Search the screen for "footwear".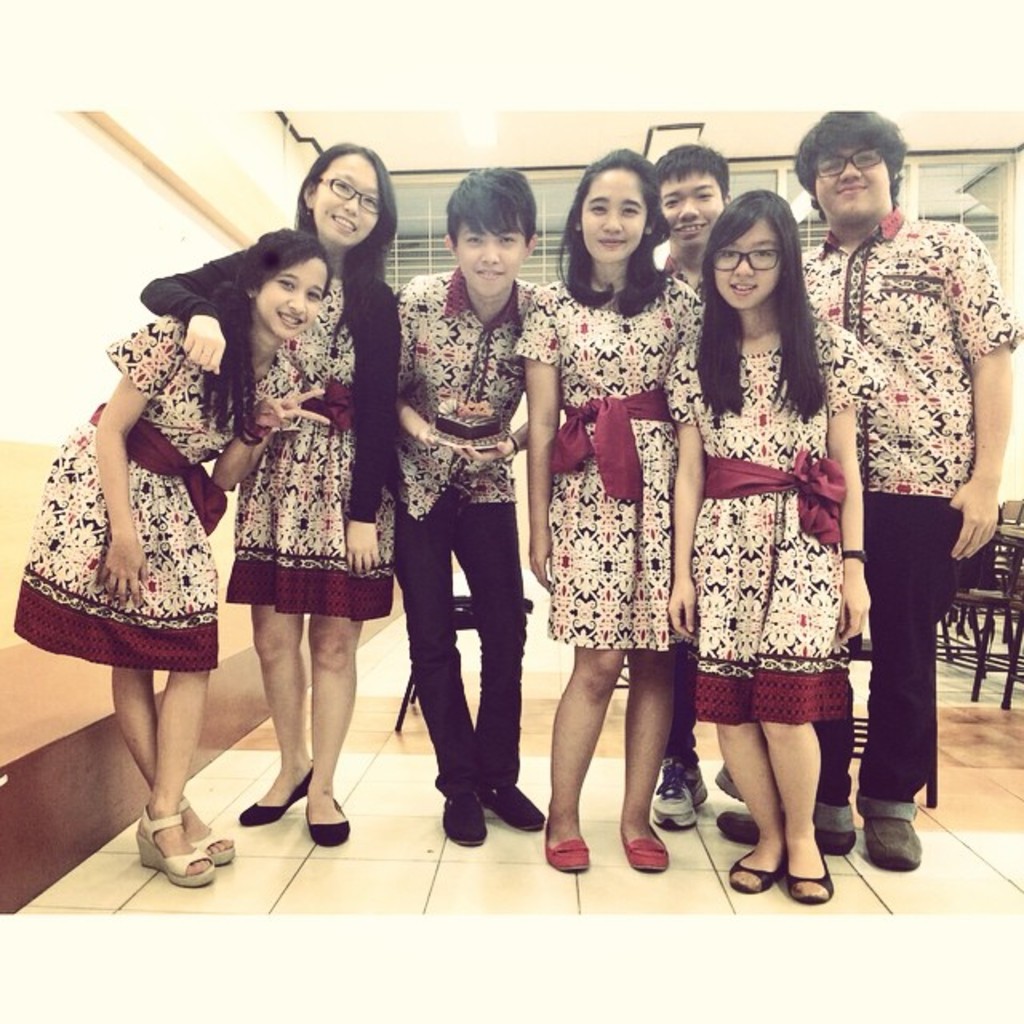
Found at detection(531, 827, 586, 882).
